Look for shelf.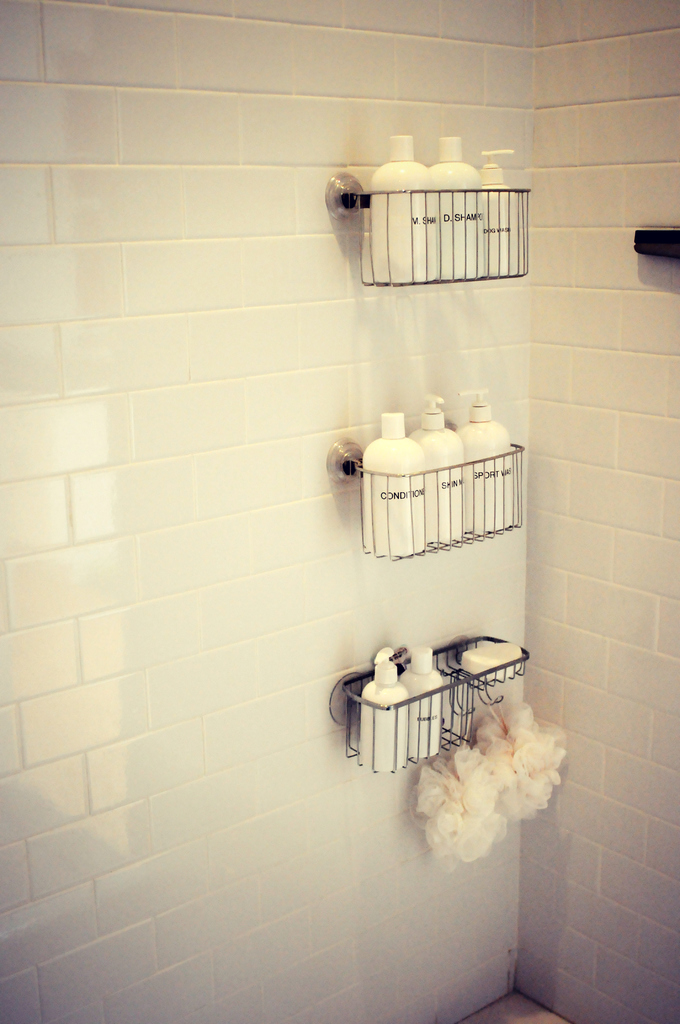
Found: [left=337, top=172, right=533, bottom=291].
